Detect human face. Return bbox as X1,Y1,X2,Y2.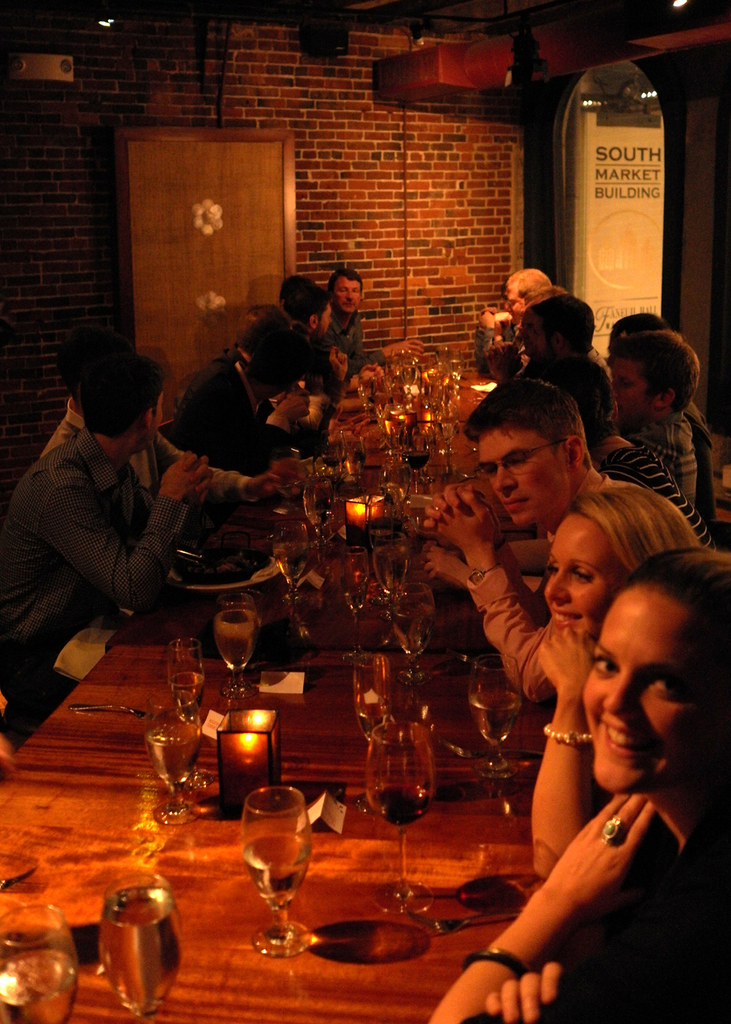
506,283,534,323.
